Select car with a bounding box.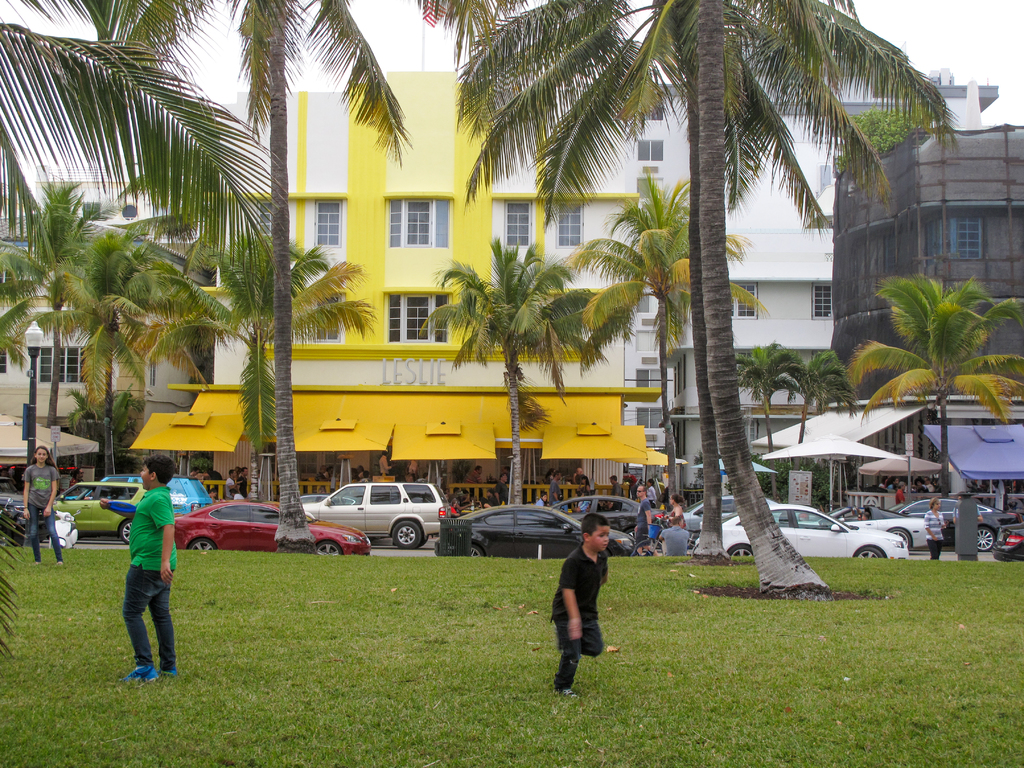
BBox(782, 498, 930, 557).
